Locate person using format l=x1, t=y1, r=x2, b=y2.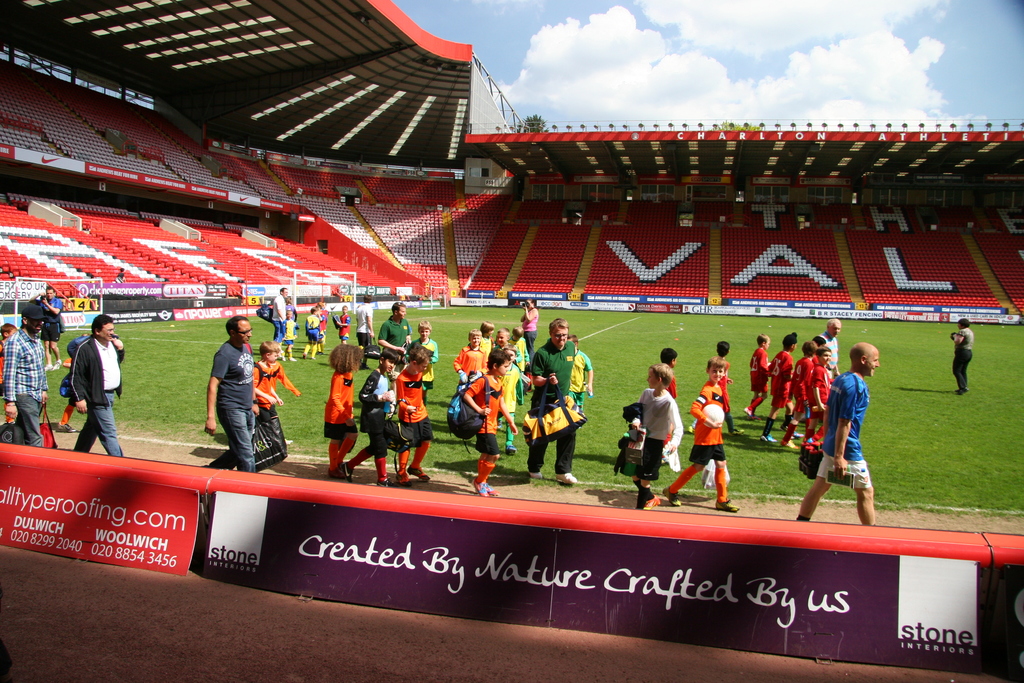
l=529, t=313, r=576, b=482.
